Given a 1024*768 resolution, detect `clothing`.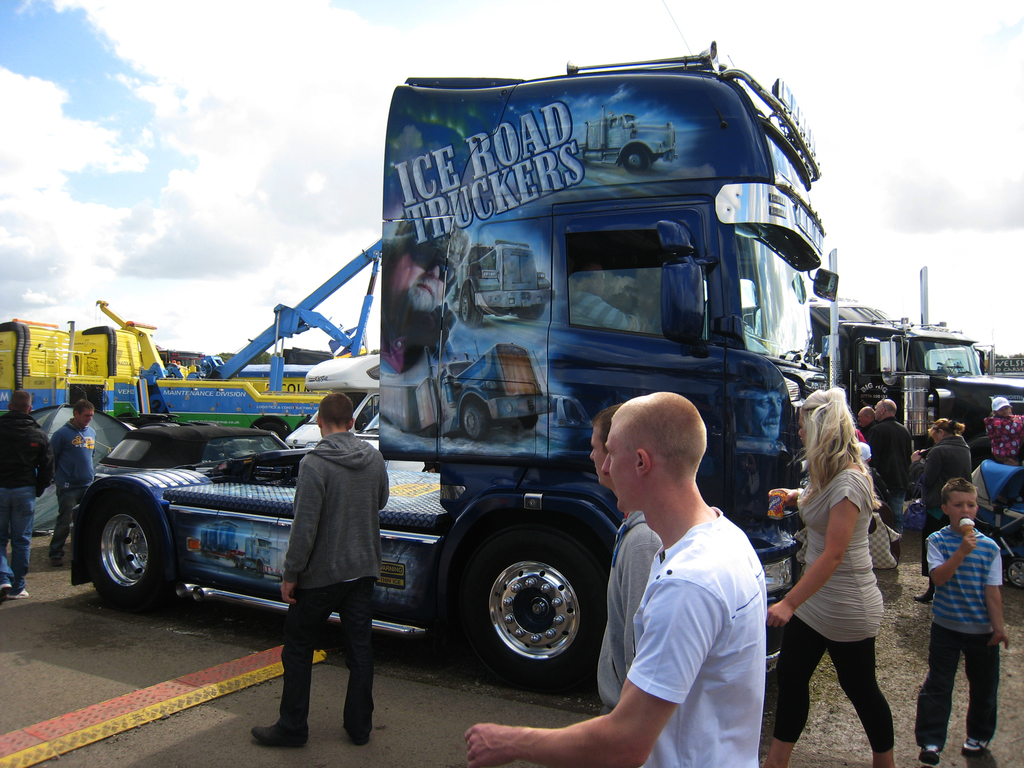
{"x1": 276, "y1": 425, "x2": 389, "y2": 598}.
